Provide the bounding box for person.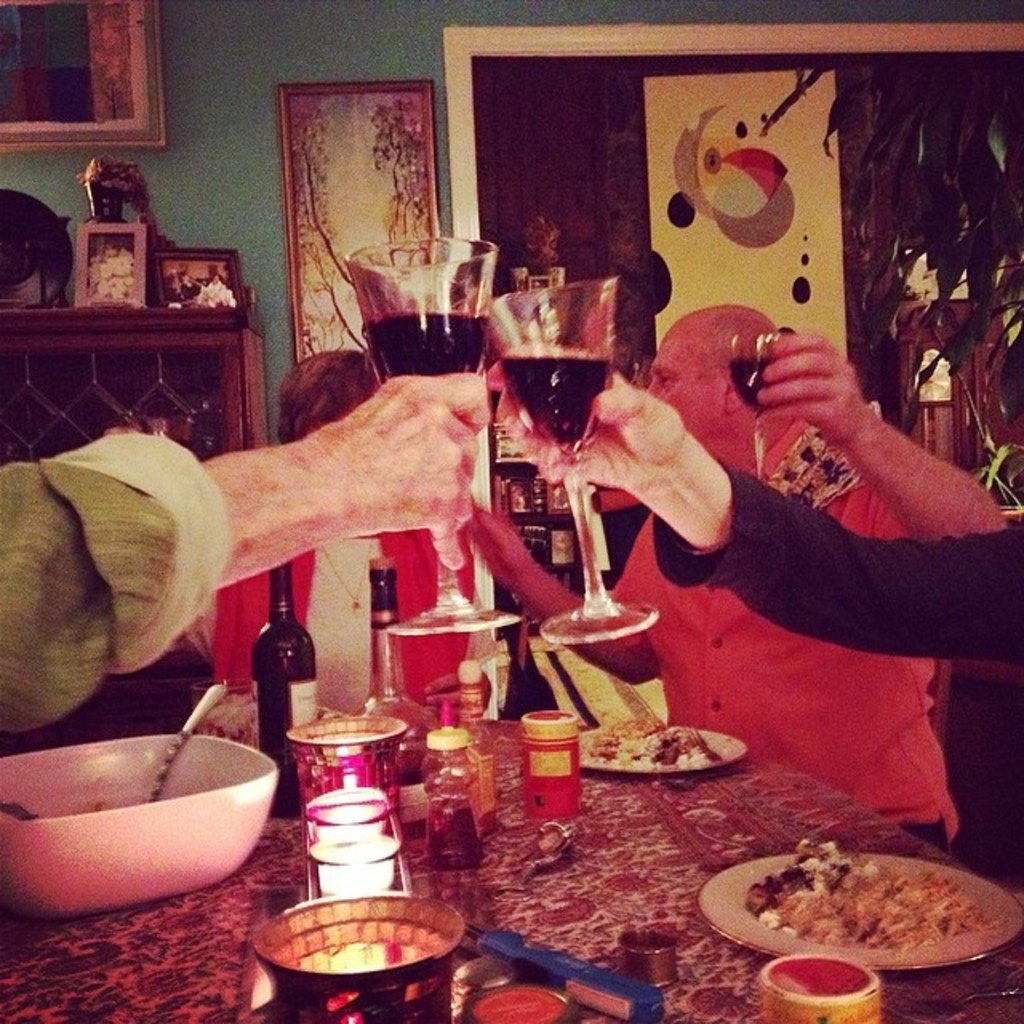
(x1=213, y1=350, x2=518, y2=722).
